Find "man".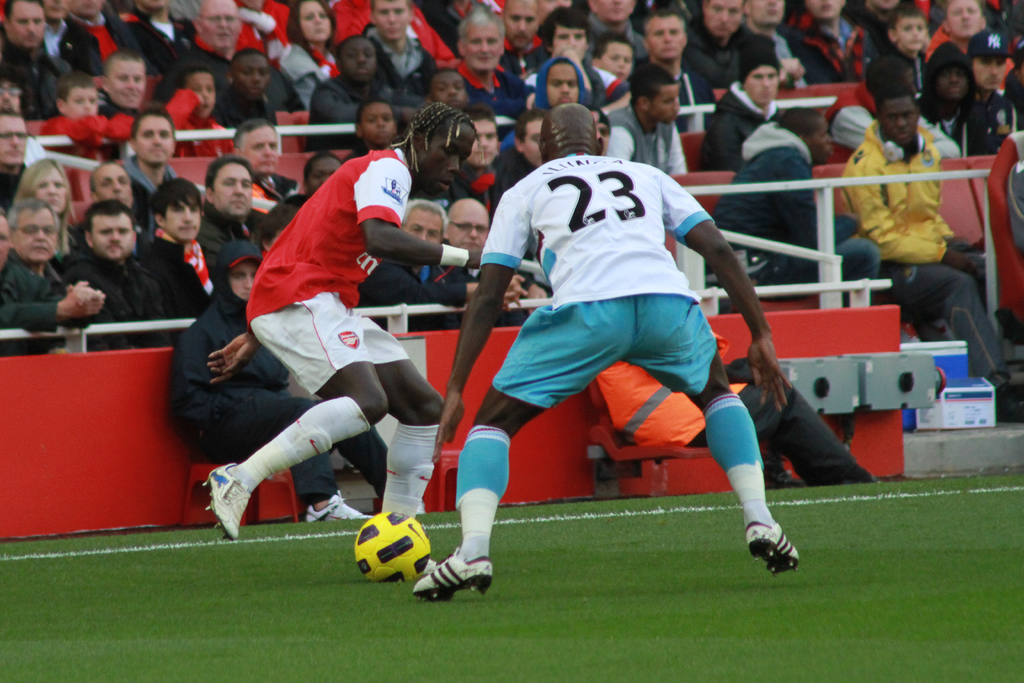
934:0:986:66.
